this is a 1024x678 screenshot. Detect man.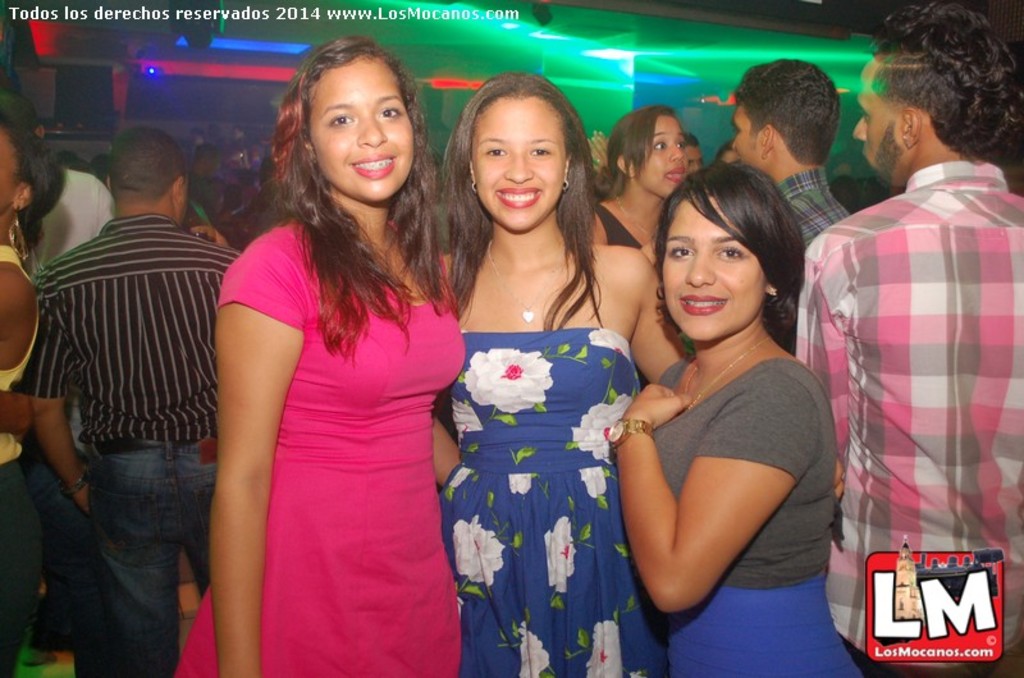
x1=29, y1=124, x2=243, y2=677.
